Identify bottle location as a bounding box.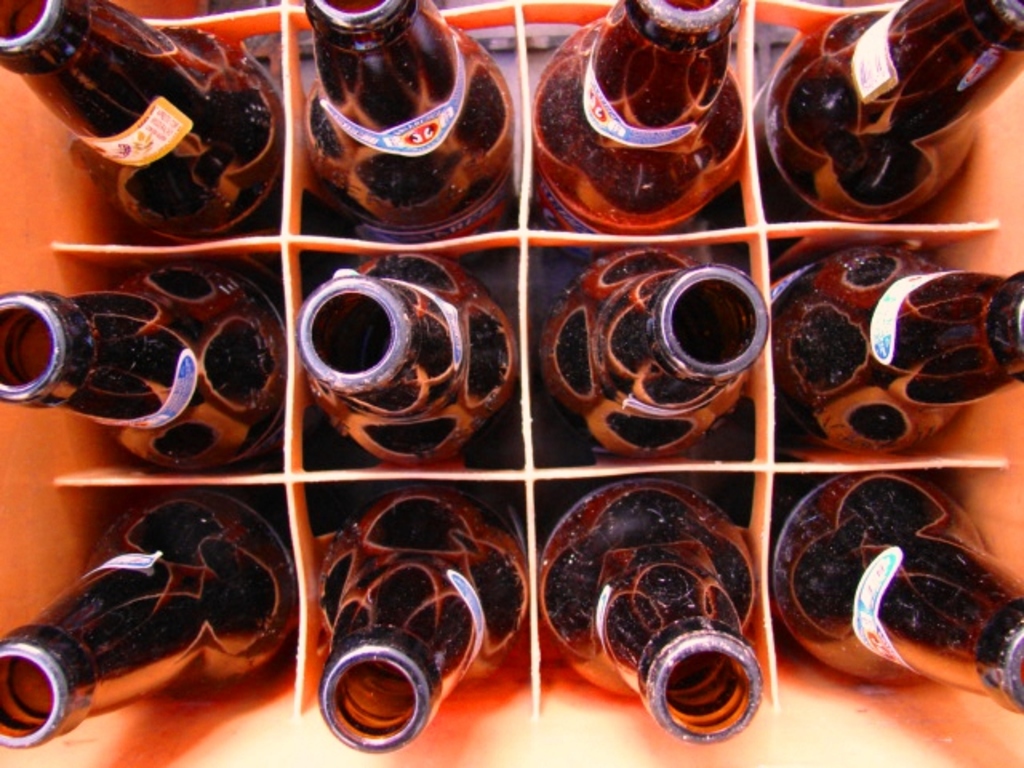
x1=530, y1=464, x2=774, y2=758.
